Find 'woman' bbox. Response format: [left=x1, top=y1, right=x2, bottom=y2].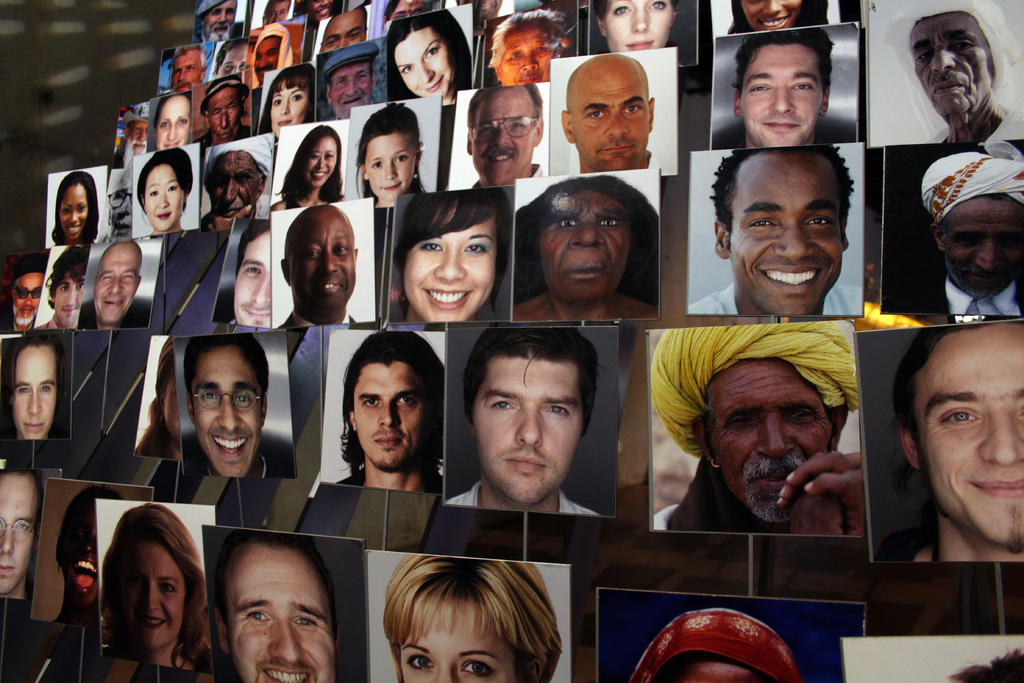
[left=387, top=12, right=479, bottom=106].
